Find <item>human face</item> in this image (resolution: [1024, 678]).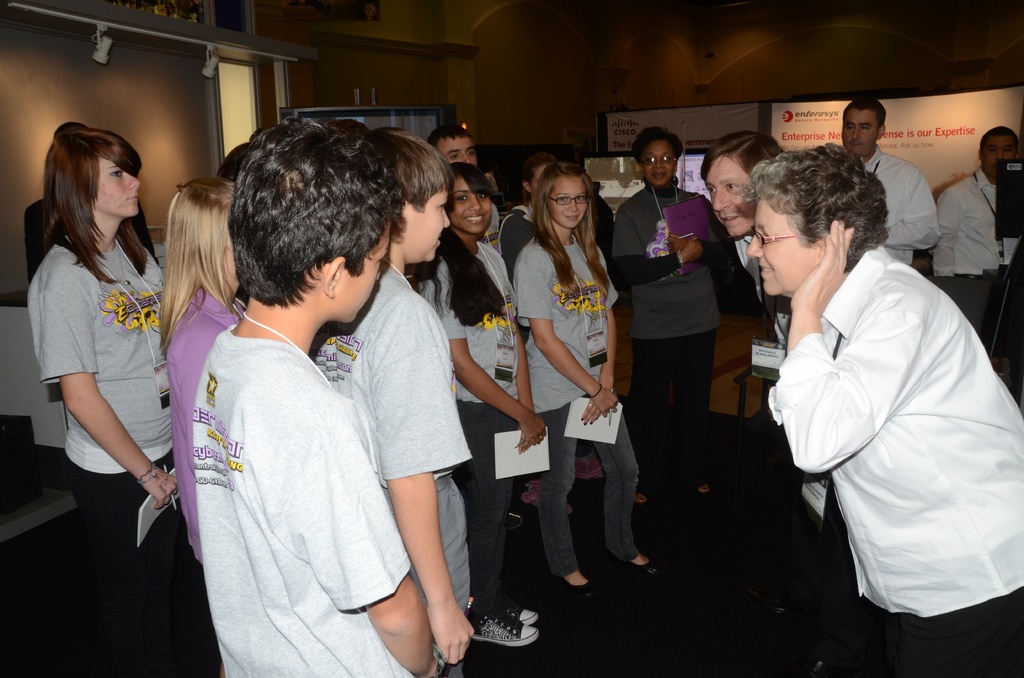
Rect(744, 197, 816, 298).
